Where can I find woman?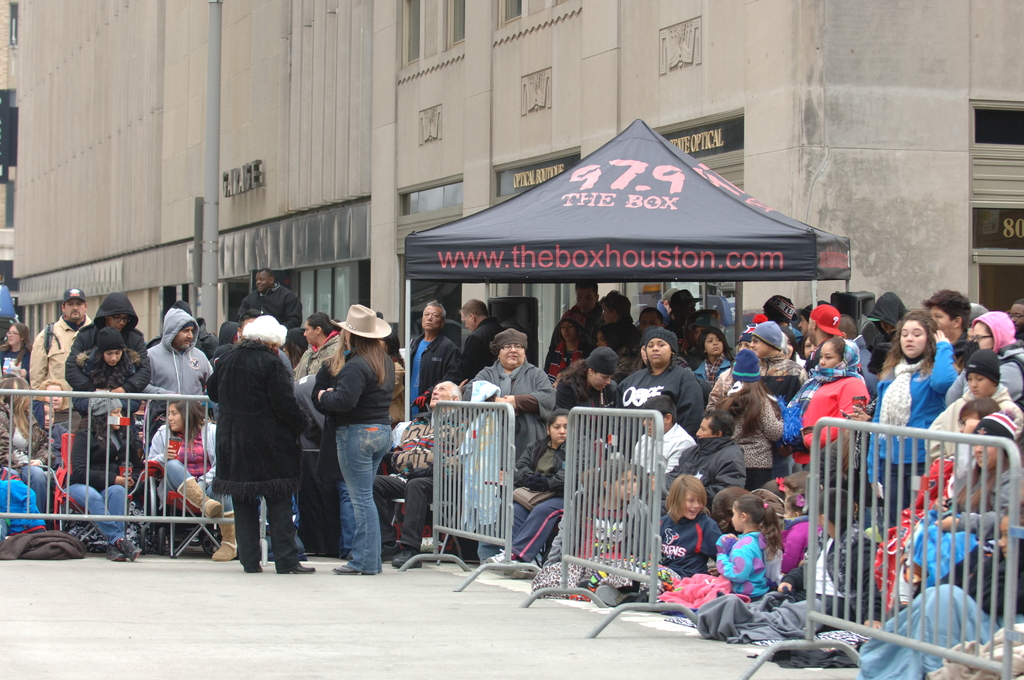
You can find it at Rect(884, 408, 1023, 613).
